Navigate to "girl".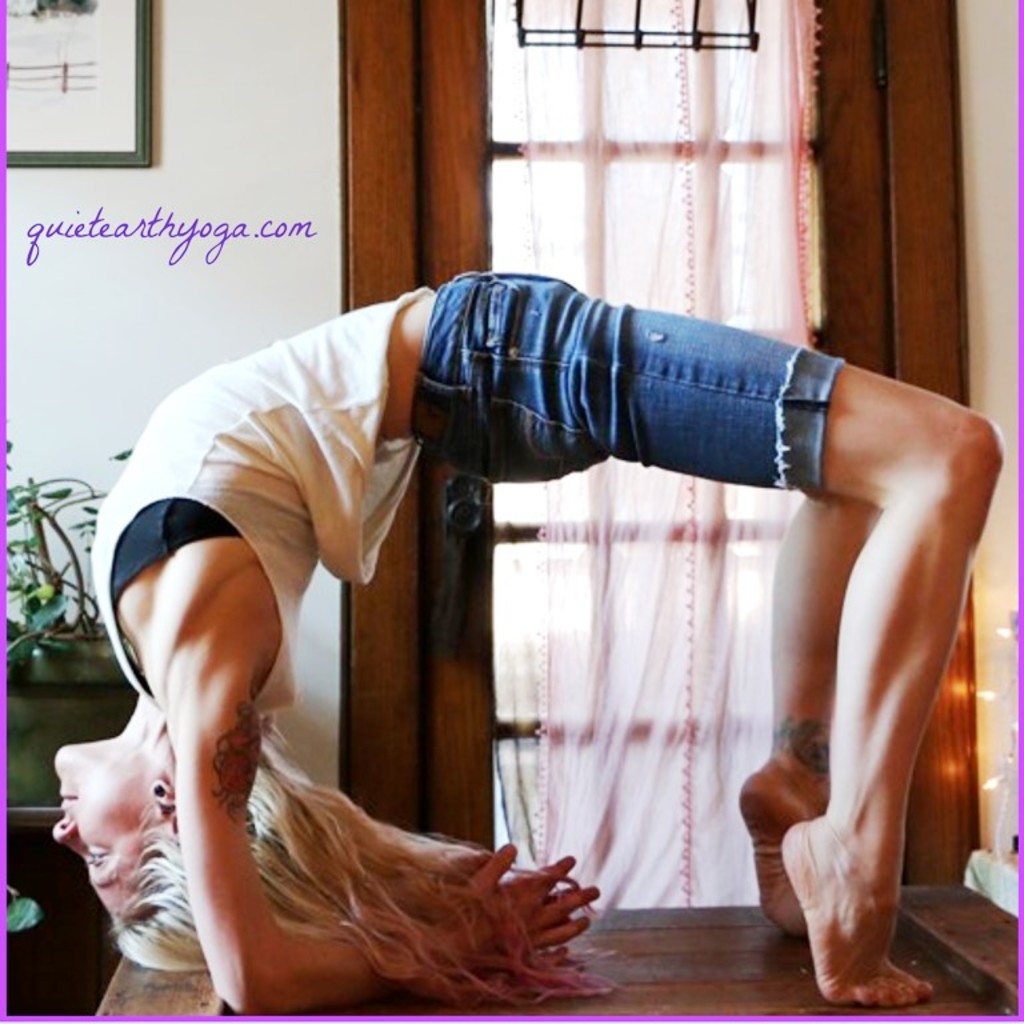
Navigation target: (55,277,999,1015).
